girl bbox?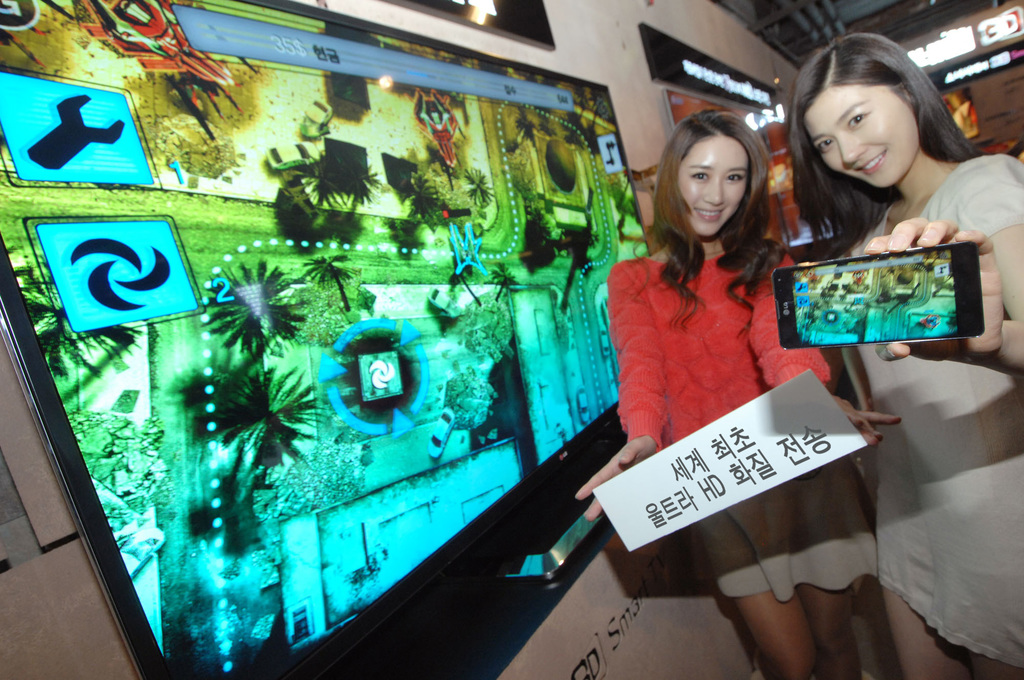
573:101:890:679
